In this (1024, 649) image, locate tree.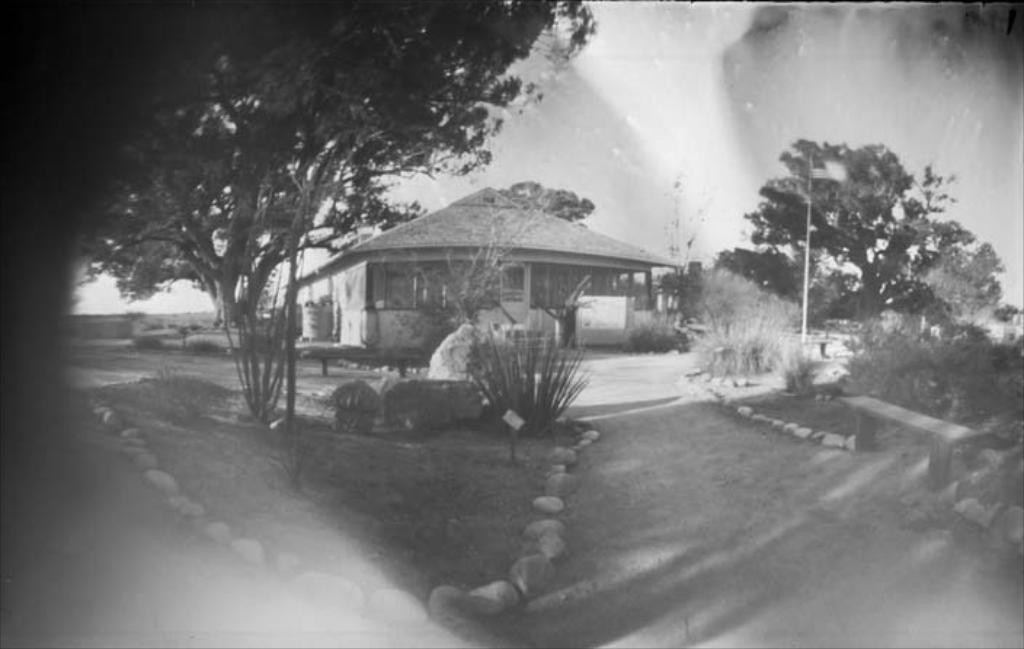
Bounding box: region(500, 179, 595, 227).
